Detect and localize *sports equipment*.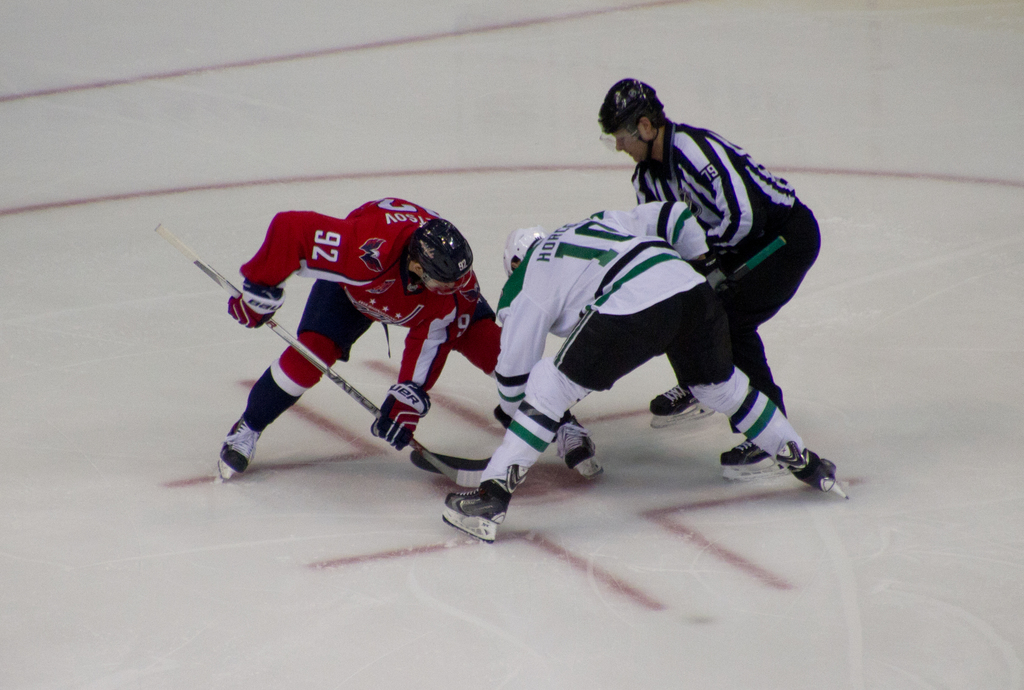
Localized at rect(402, 218, 472, 293).
